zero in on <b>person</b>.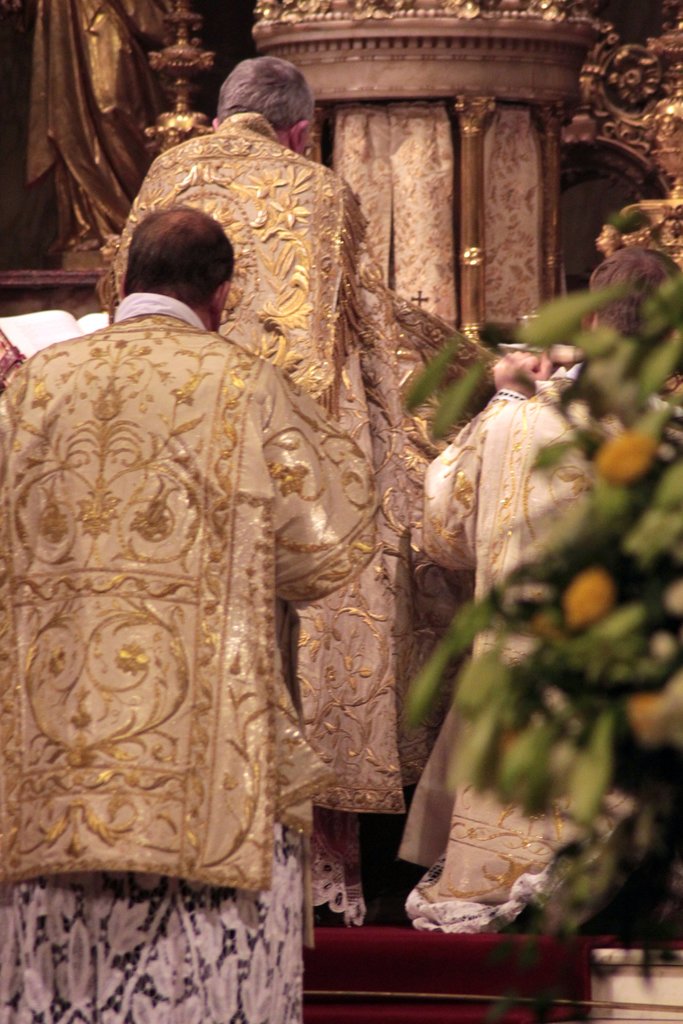
Zeroed in: (left=428, top=243, right=682, bottom=927).
